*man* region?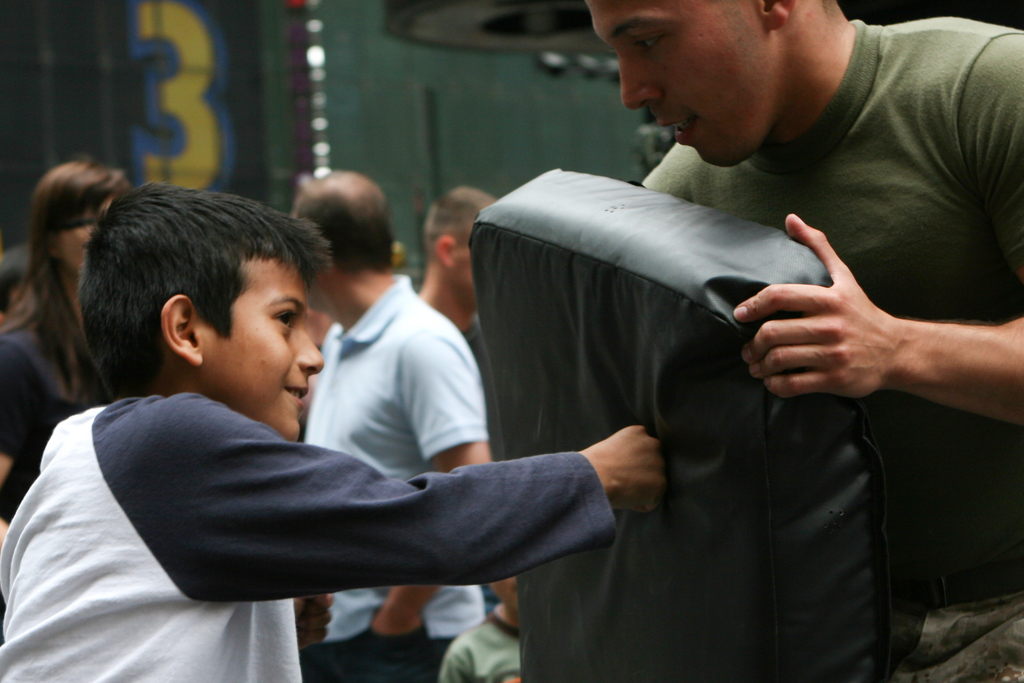
left=414, top=186, right=511, bottom=647
